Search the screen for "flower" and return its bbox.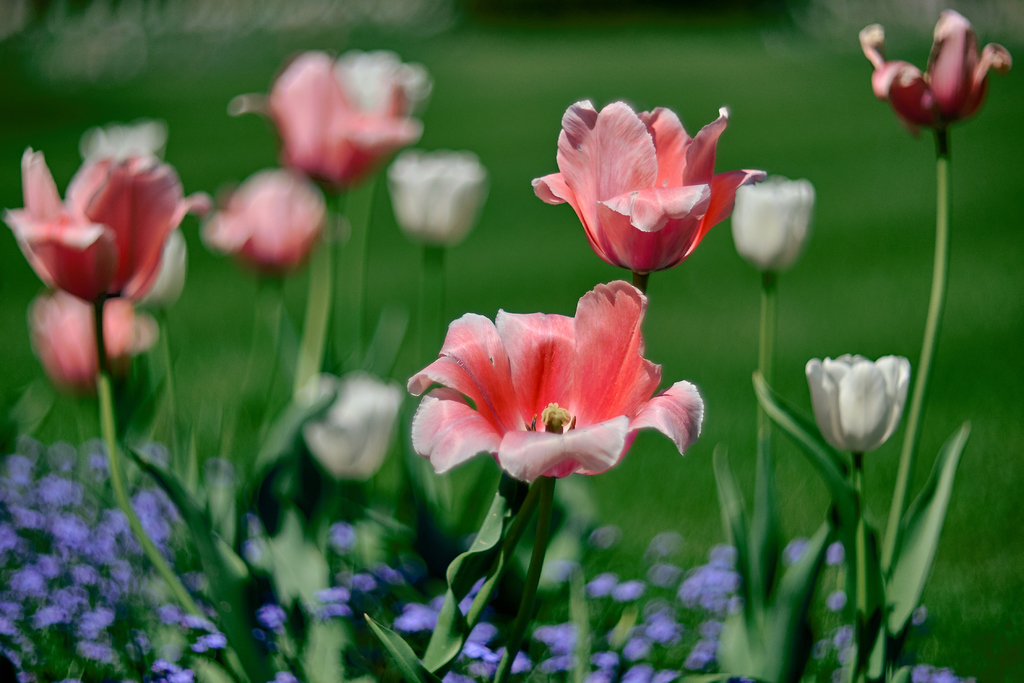
Found: <bbox>409, 274, 703, 480</bbox>.
